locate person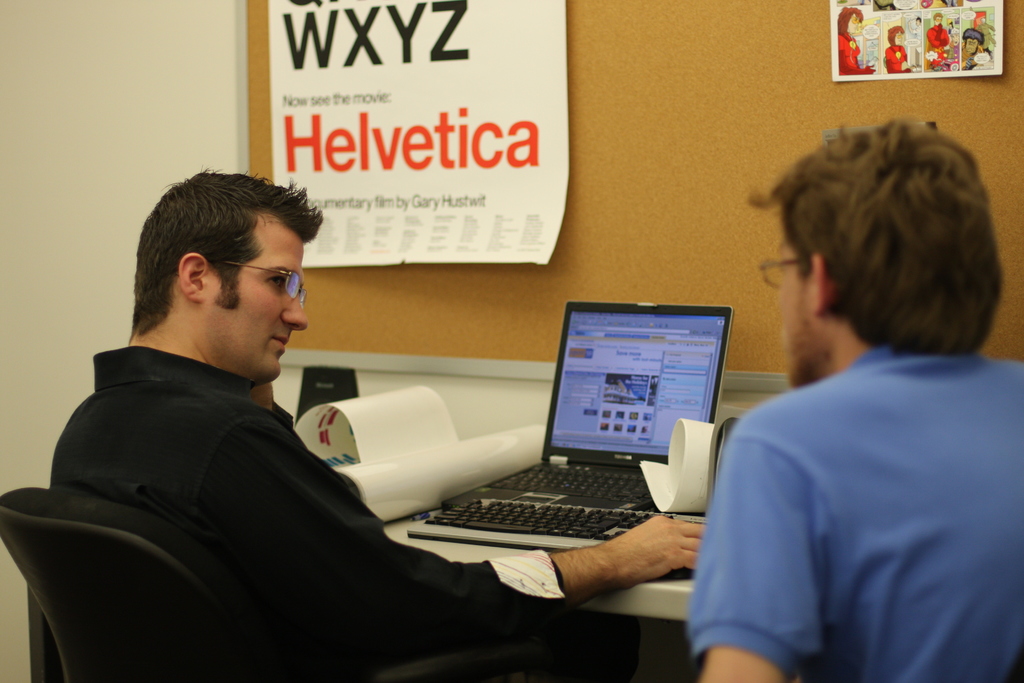
{"x1": 840, "y1": 7, "x2": 876, "y2": 76}
